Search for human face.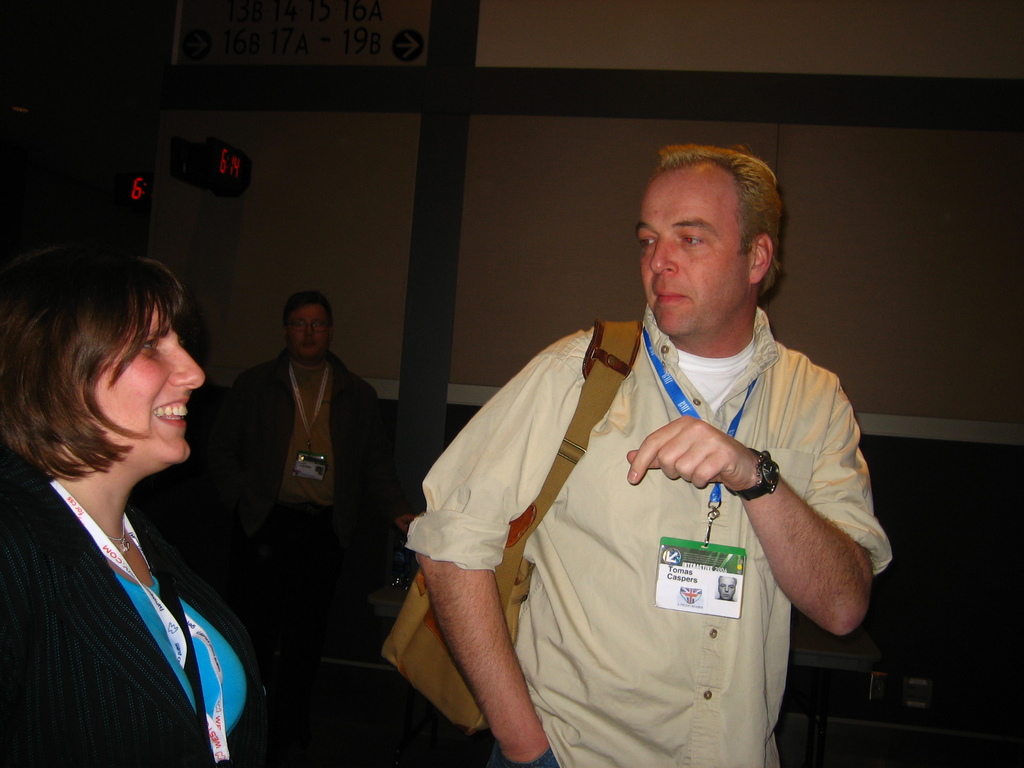
Found at 641:159:748:336.
